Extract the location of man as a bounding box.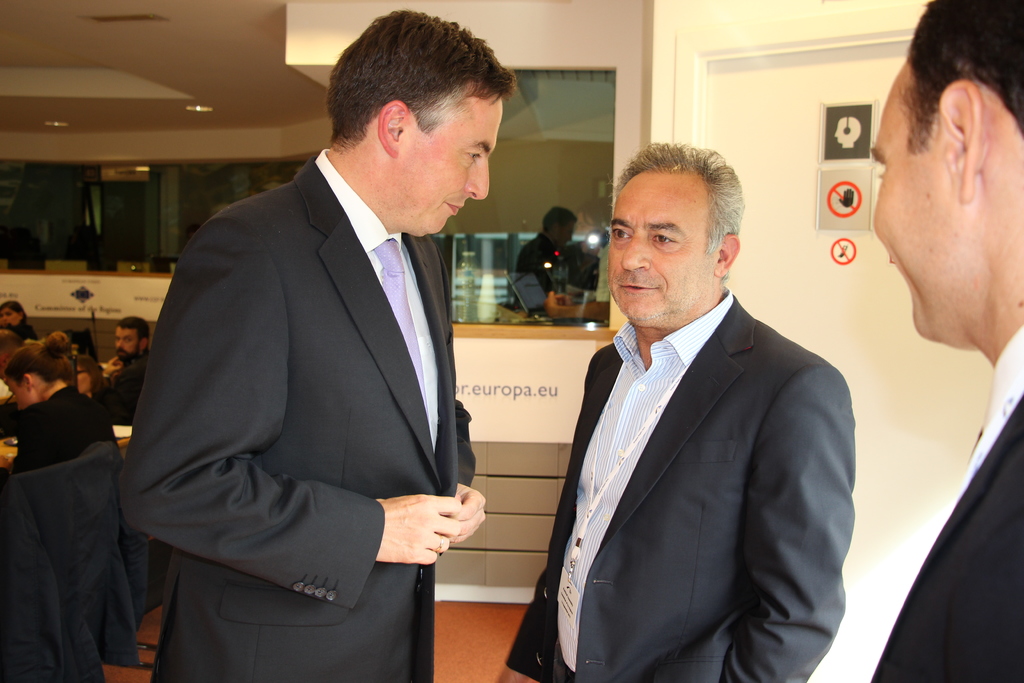
bbox(0, 331, 30, 384).
